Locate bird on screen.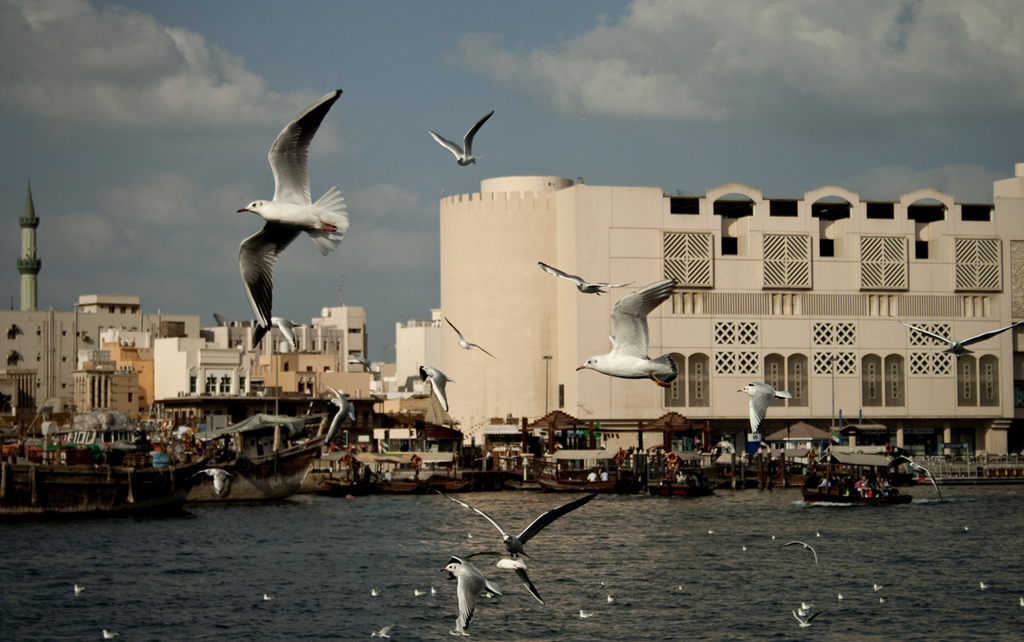
On screen at {"x1": 318, "y1": 384, "x2": 357, "y2": 442}.
